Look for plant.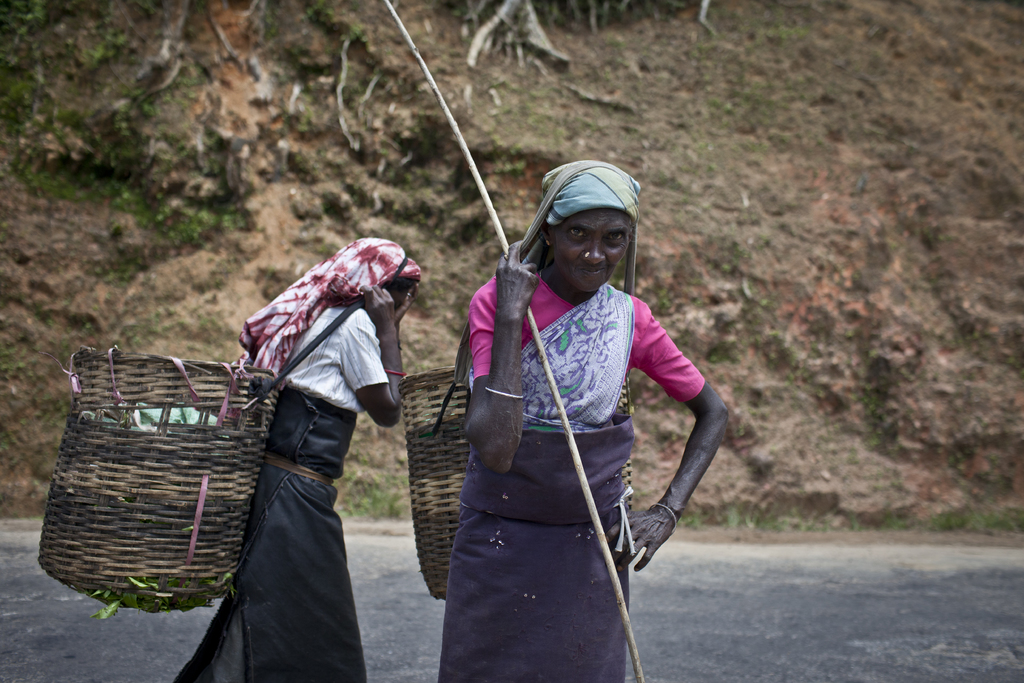
Found: detection(0, 329, 63, 402).
